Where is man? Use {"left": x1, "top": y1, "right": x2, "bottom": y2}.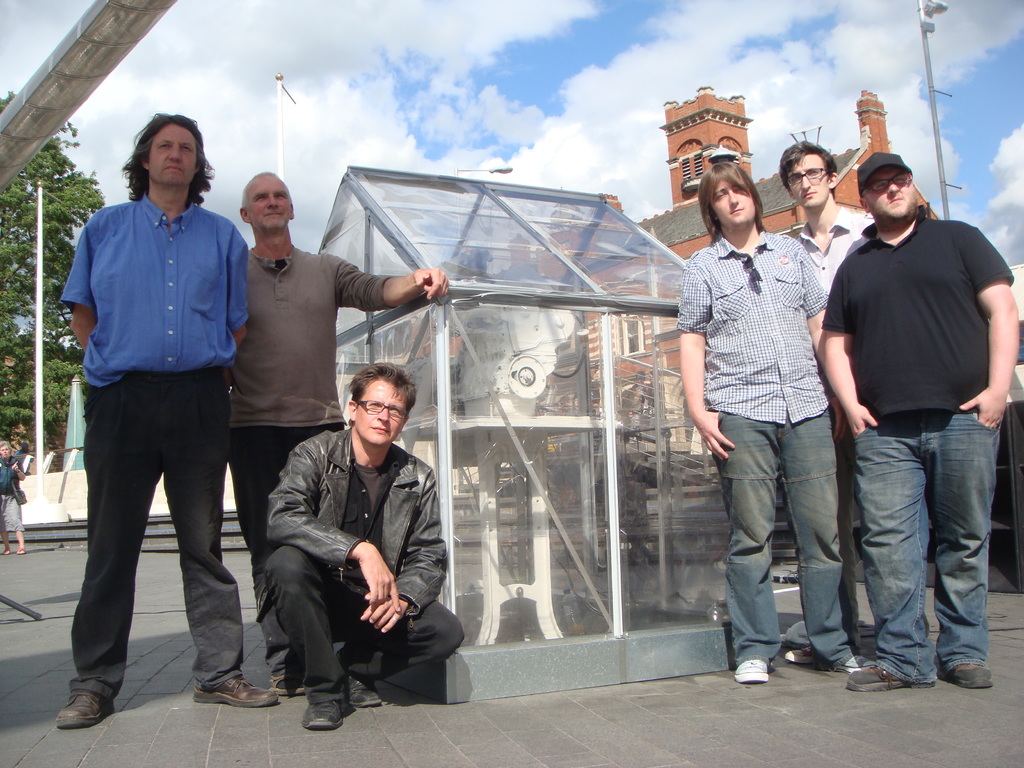
{"left": 222, "top": 169, "right": 444, "bottom": 696}.
